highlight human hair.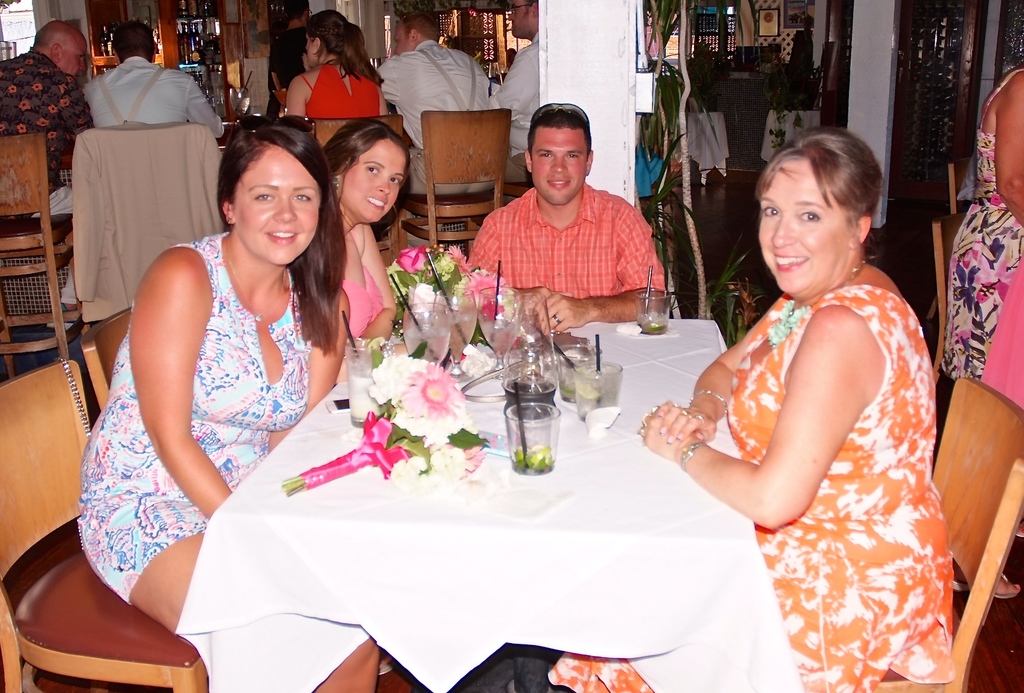
Highlighted region: <box>525,104,593,158</box>.
